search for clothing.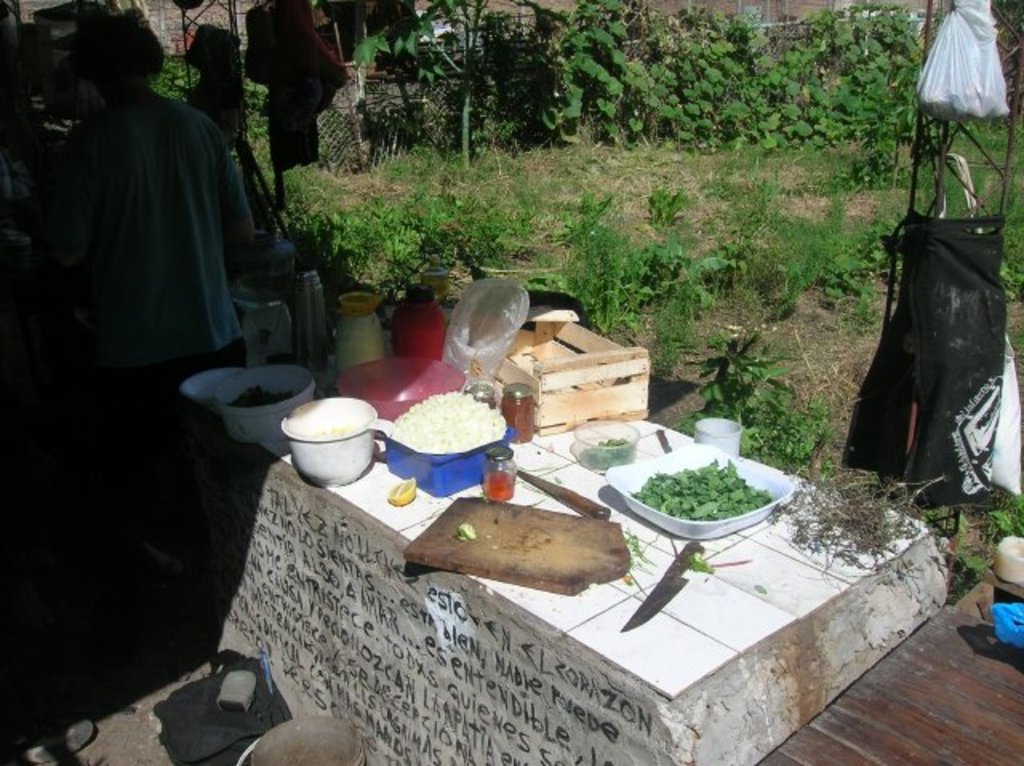
Found at (46, 86, 254, 557).
